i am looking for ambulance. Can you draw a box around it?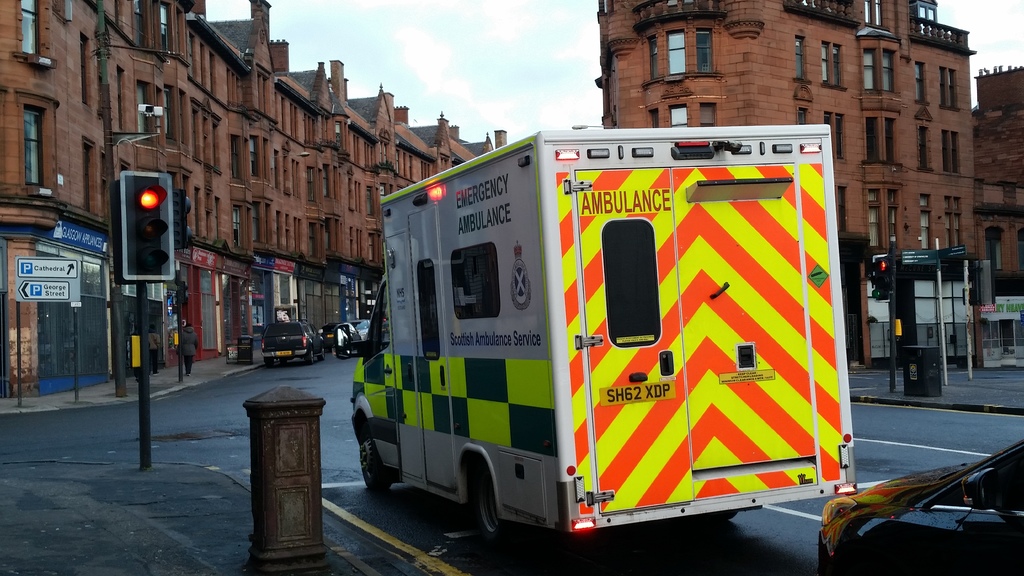
Sure, the bounding box is bbox(348, 125, 863, 561).
